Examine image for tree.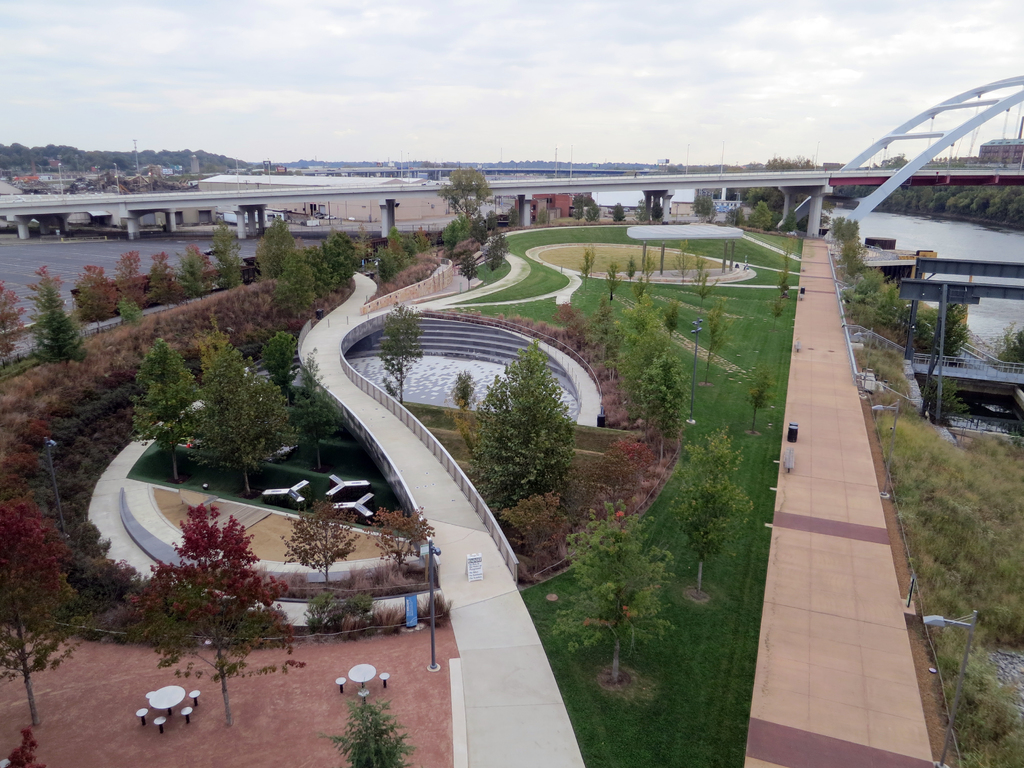
Examination result: x1=669, y1=428, x2=762, y2=598.
